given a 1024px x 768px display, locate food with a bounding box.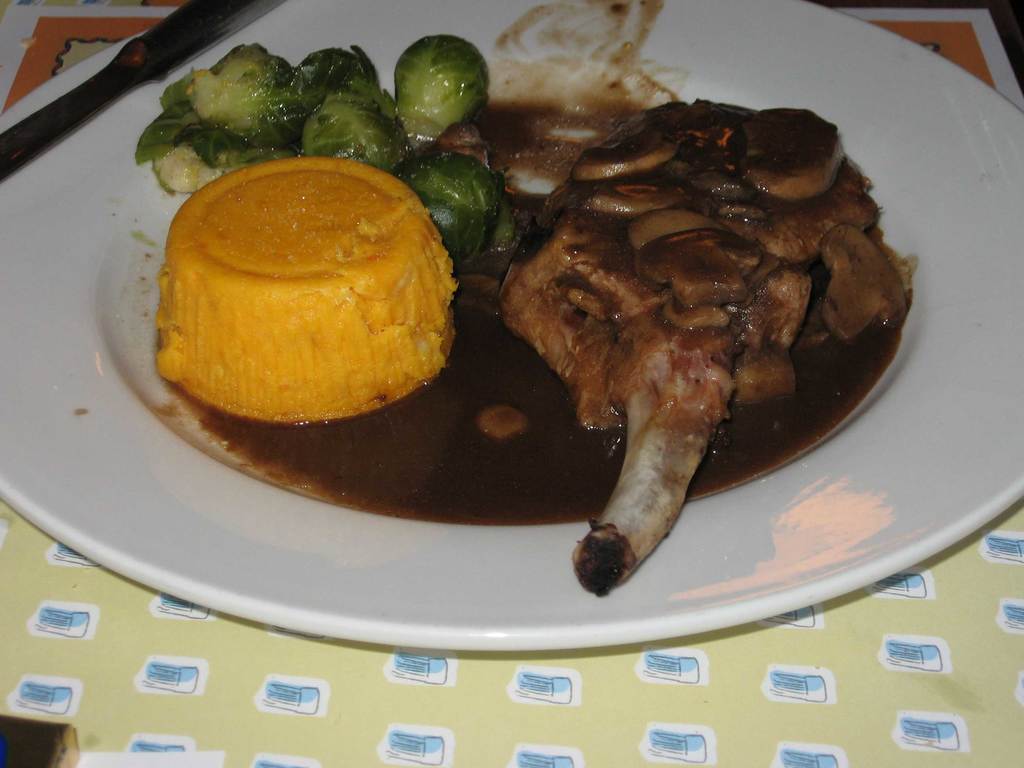
Located: select_region(167, 164, 439, 414).
